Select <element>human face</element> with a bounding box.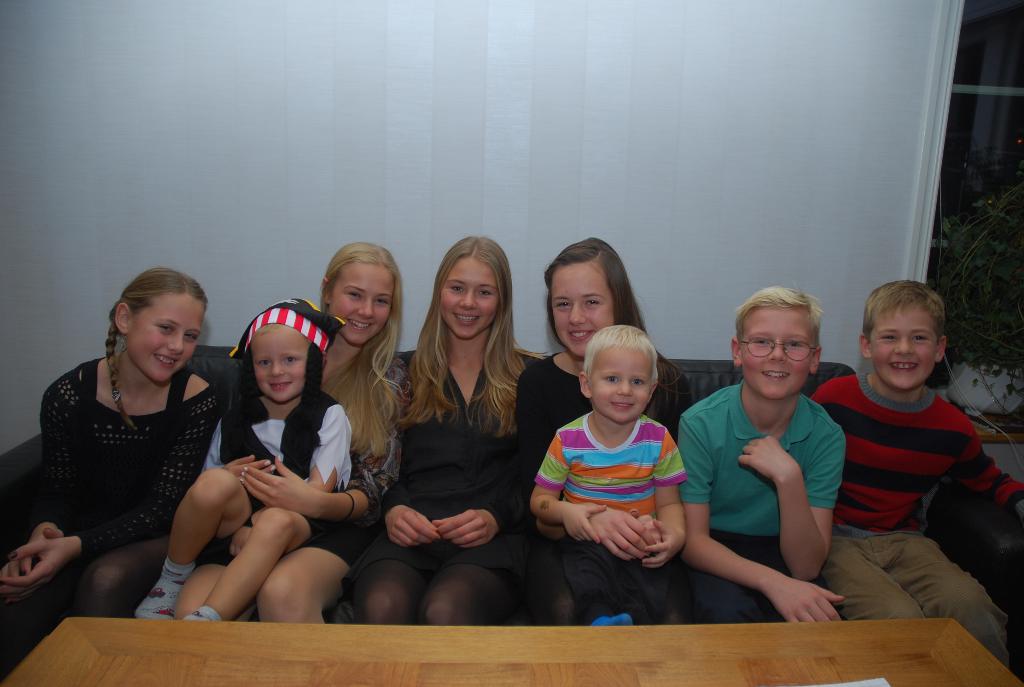
rect(591, 347, 650, 422).
